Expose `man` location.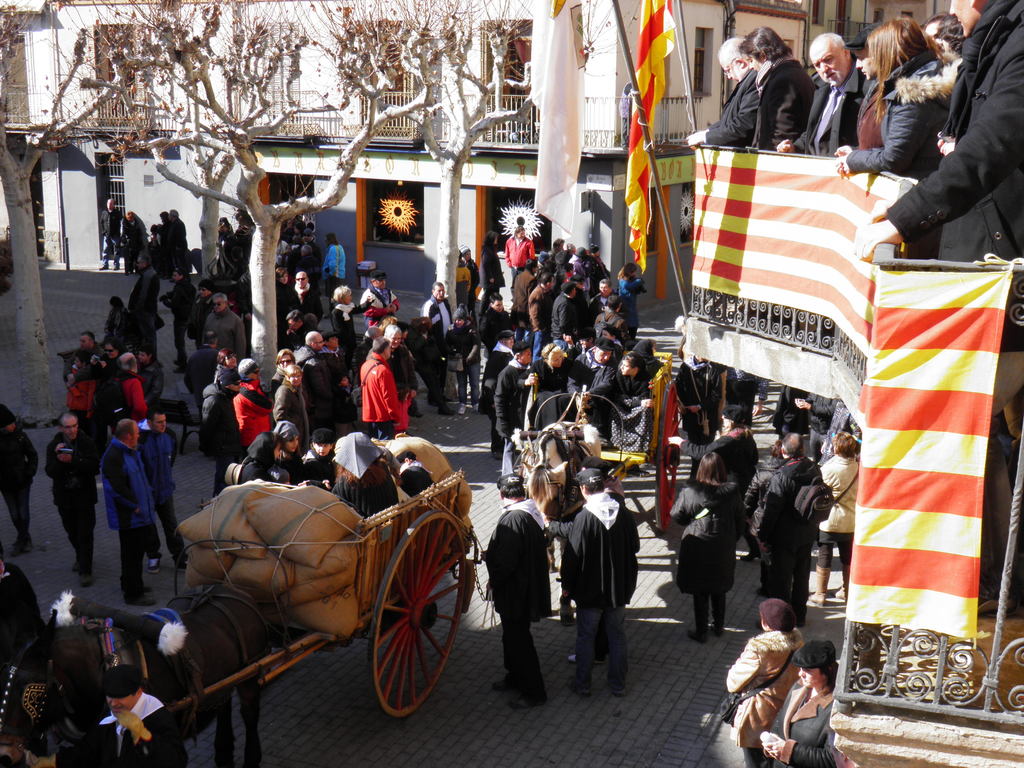
Exposed at rect(360, 336, 403, 443).
